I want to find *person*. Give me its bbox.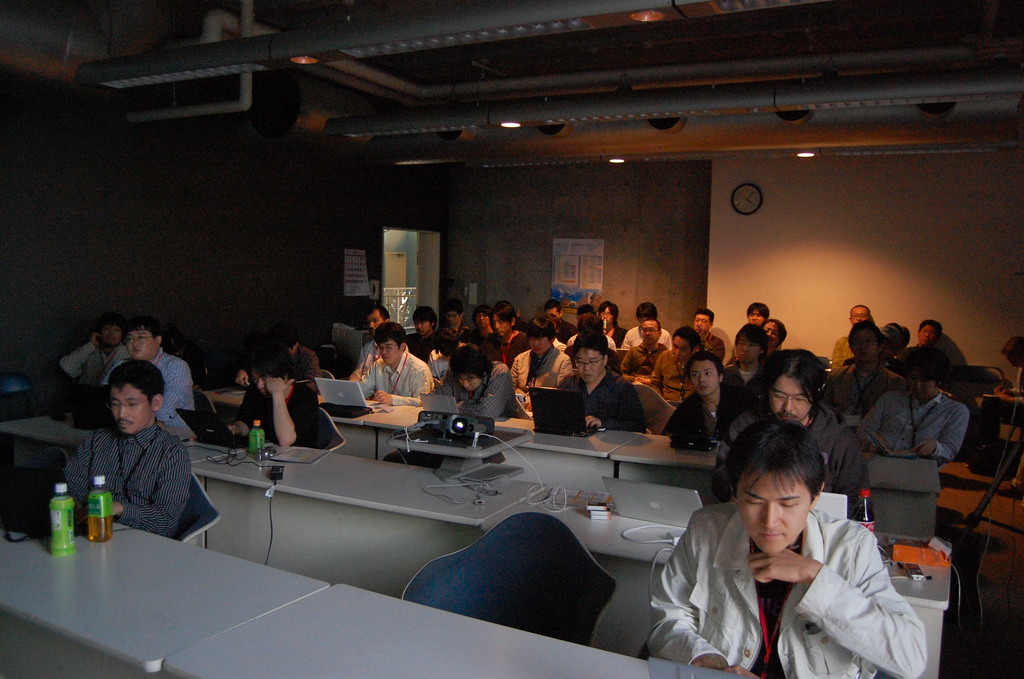
223 345 336 443.
